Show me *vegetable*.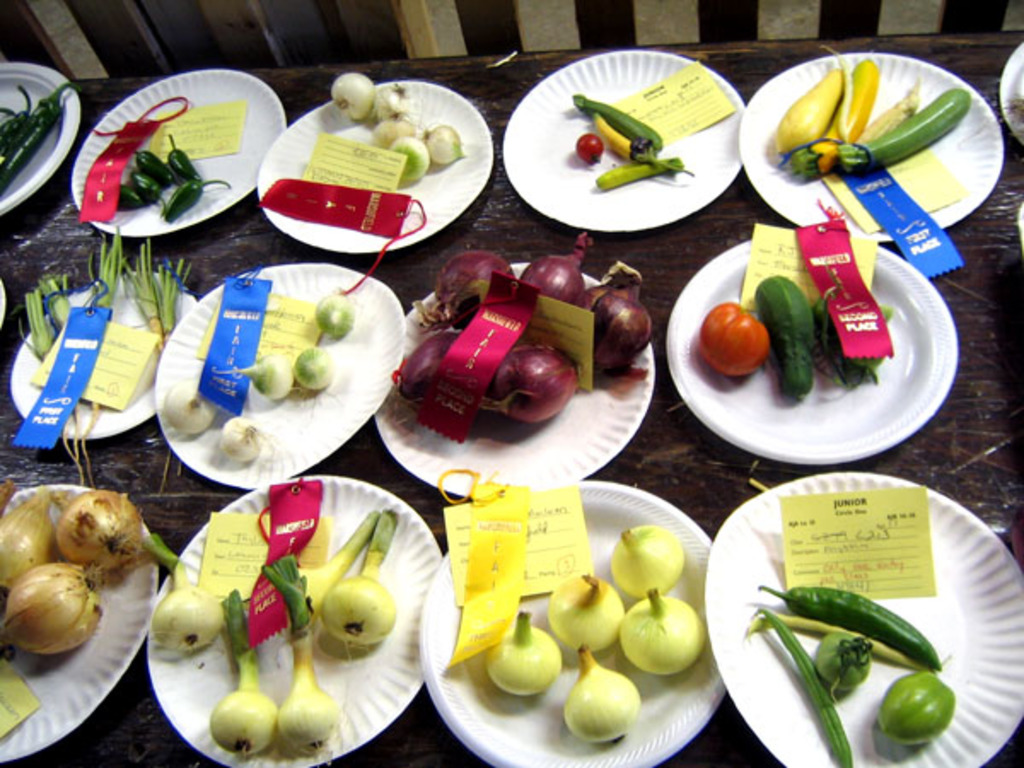
*vegetable* is here: crop(2, 478, 94, 591).
